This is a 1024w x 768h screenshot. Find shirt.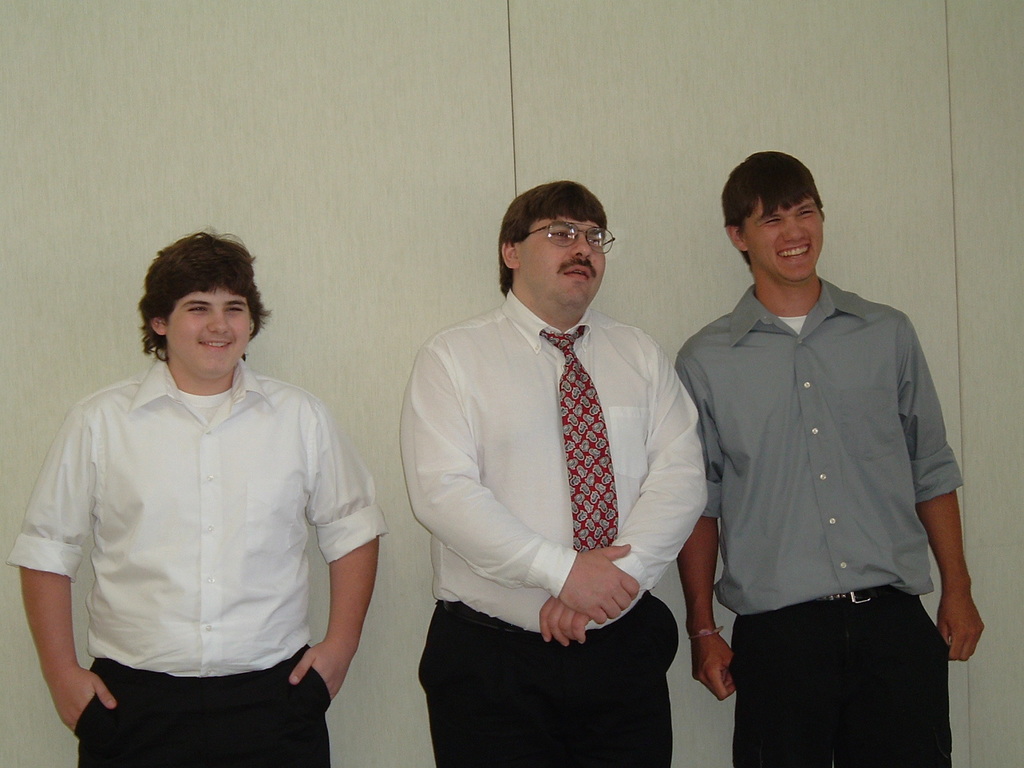
Bounding box: {"left": 673, "top": 274, "right": 966, "bottom": 618}.
